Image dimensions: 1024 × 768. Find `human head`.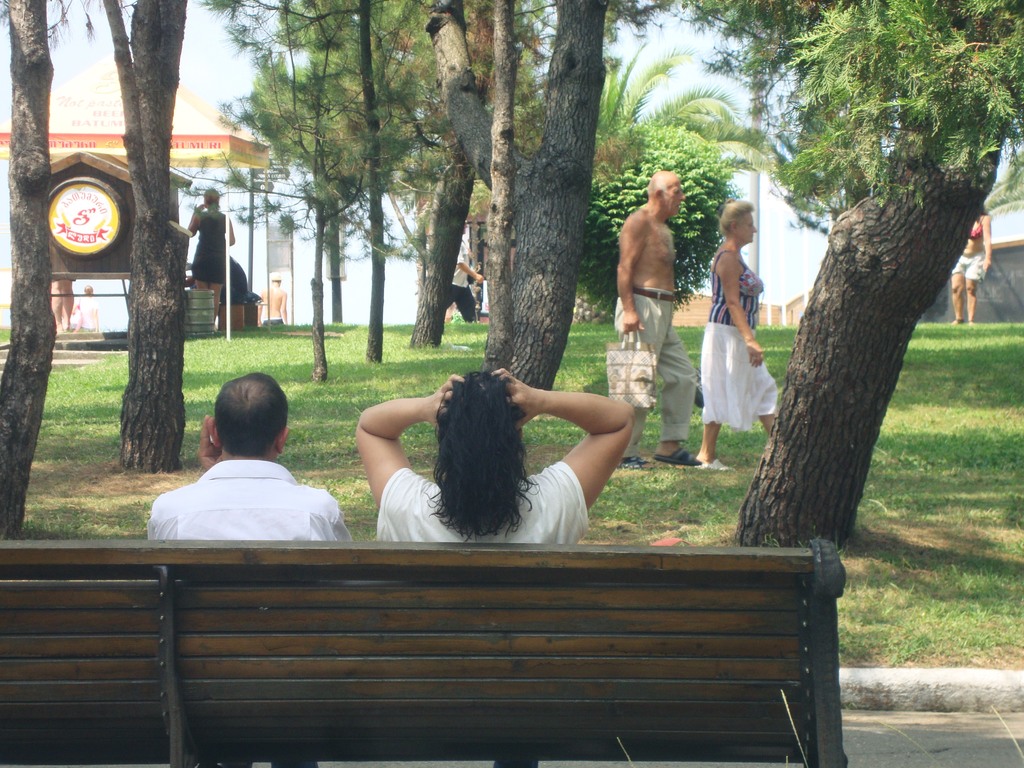
rect(717, 198, 756, 246).
